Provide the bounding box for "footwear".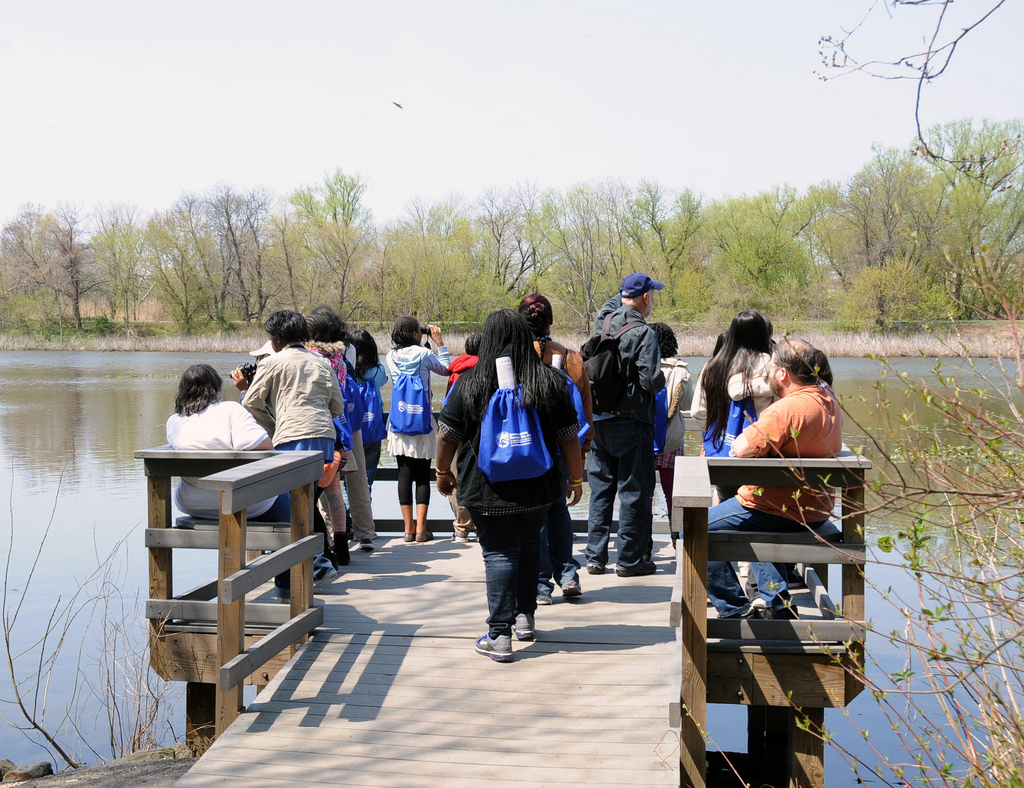
[x1=476, y1=628, x2=515, y2=664].
